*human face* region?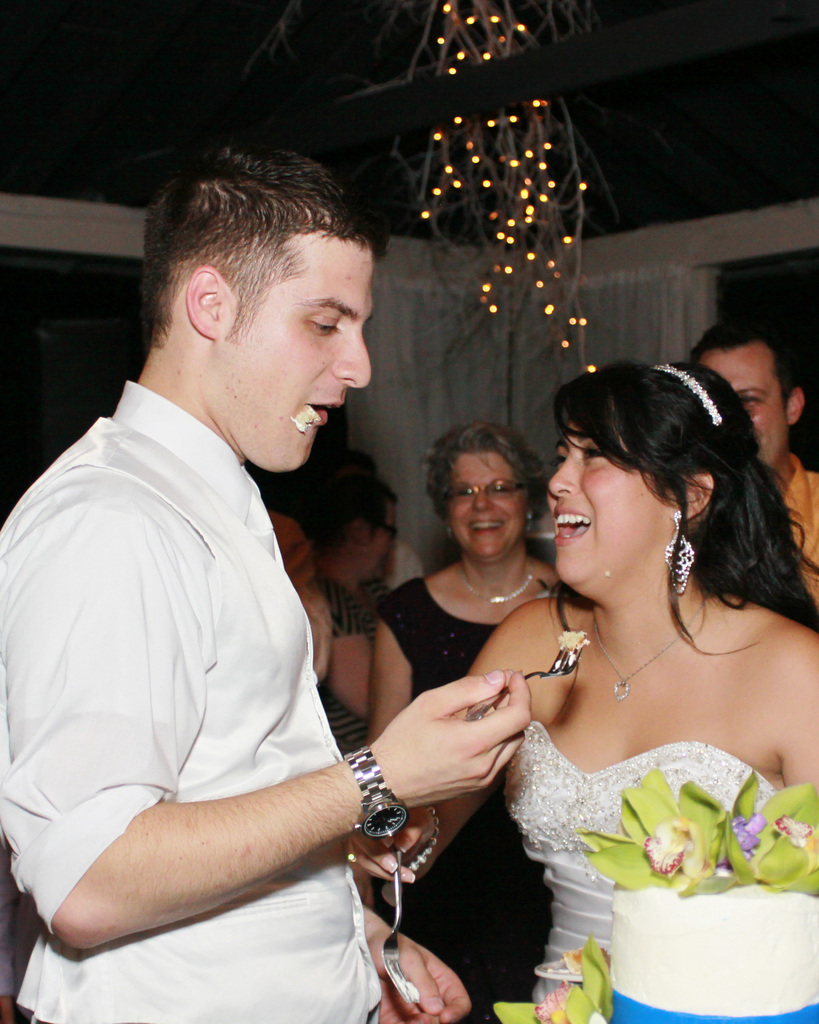
x1=447 y1=454 x2=524 y2=555
